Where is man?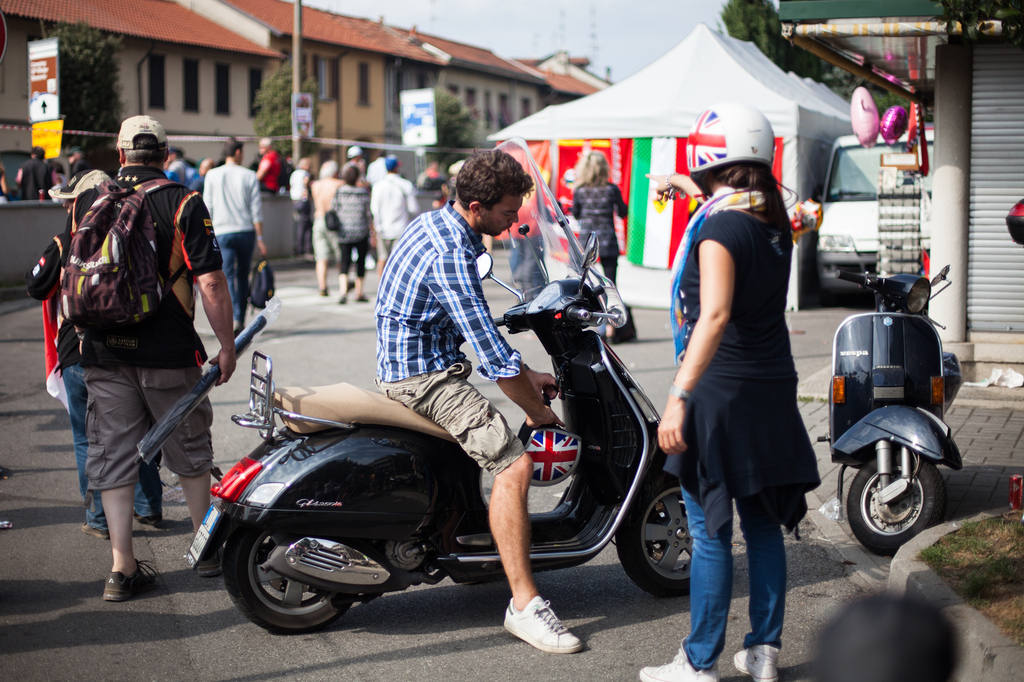
(x1=371, y1=147, x2=591, y2=656).
